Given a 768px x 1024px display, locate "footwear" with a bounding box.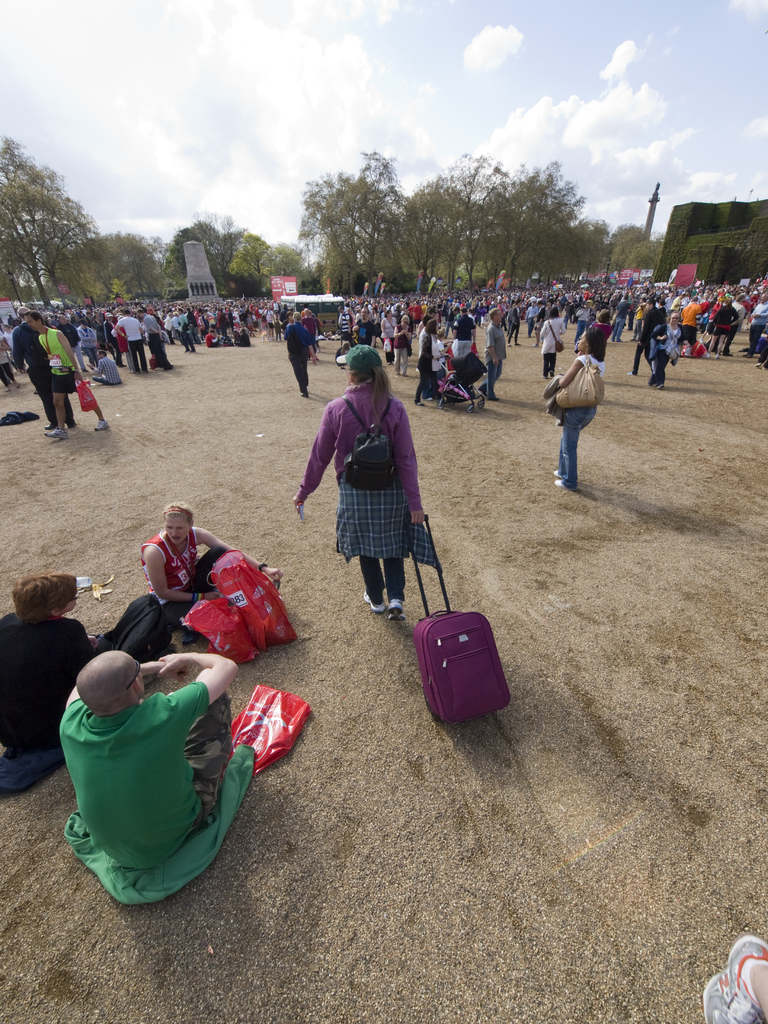
Located: locate(361, 590, 386, 611).
